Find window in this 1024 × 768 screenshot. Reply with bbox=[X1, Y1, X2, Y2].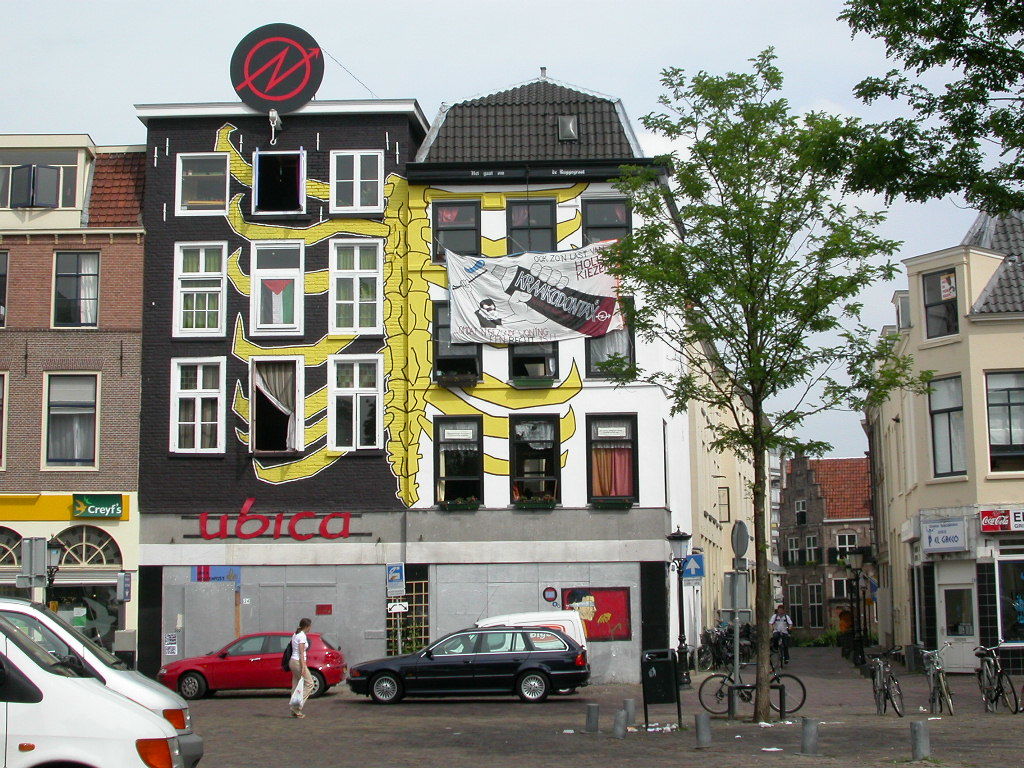
bbox=[249, 351, 304, 449].
